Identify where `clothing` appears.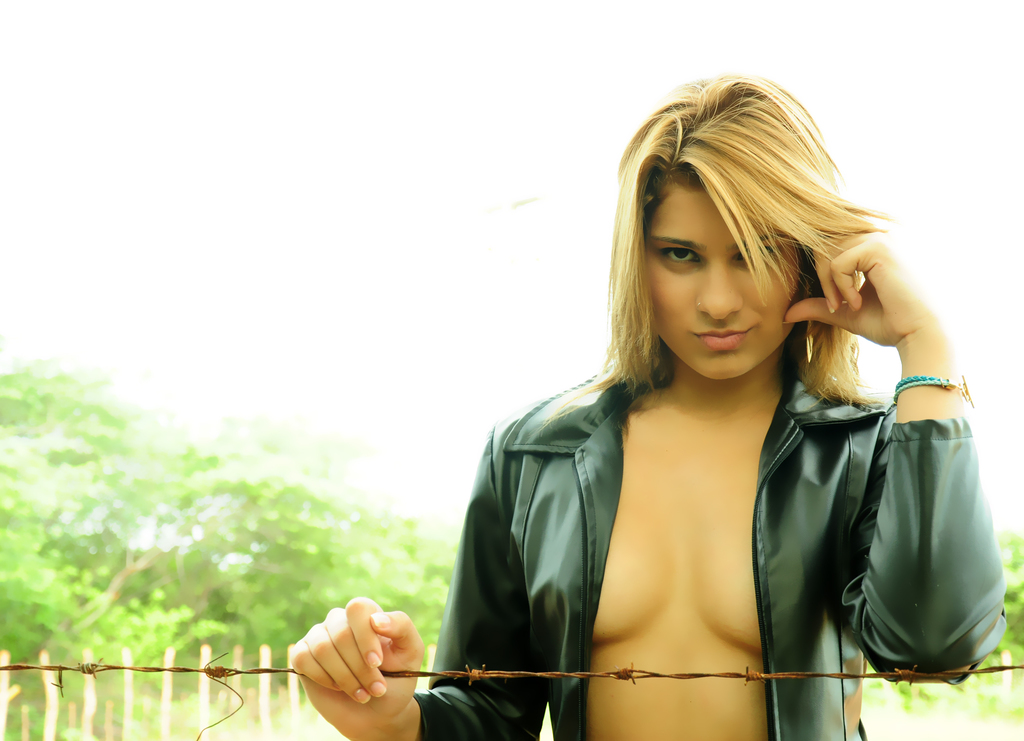
Appears at left=415, top=364, right=1009, bottom=740.
